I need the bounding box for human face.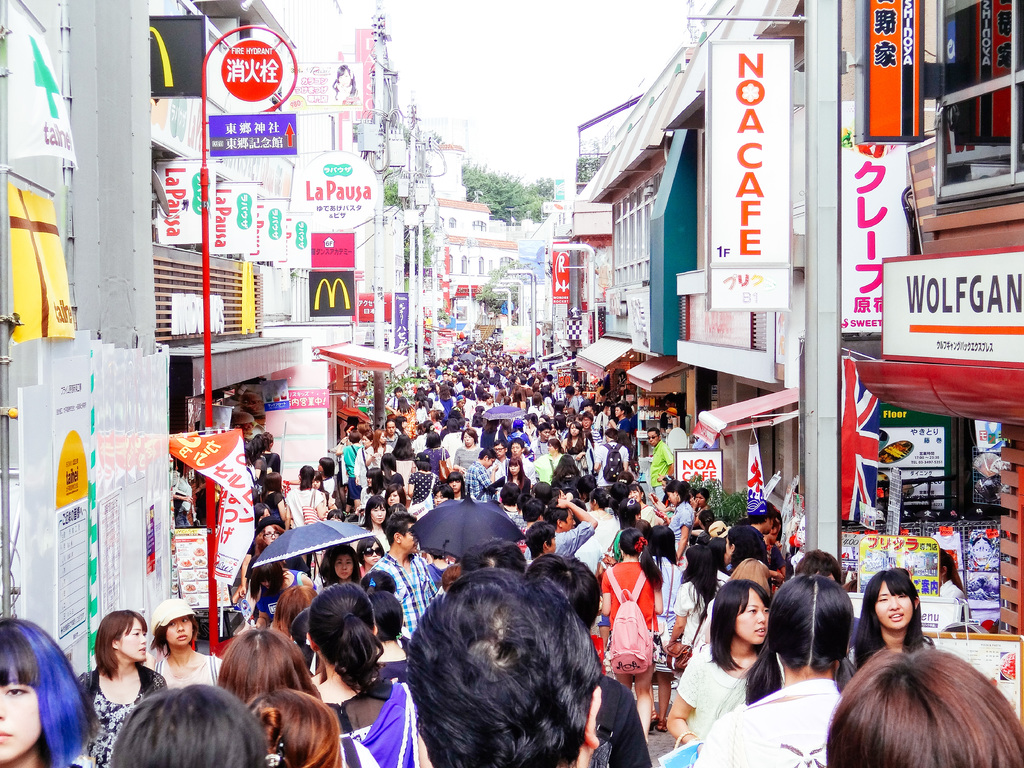
Here it is: 399, 522, 421, 552.
